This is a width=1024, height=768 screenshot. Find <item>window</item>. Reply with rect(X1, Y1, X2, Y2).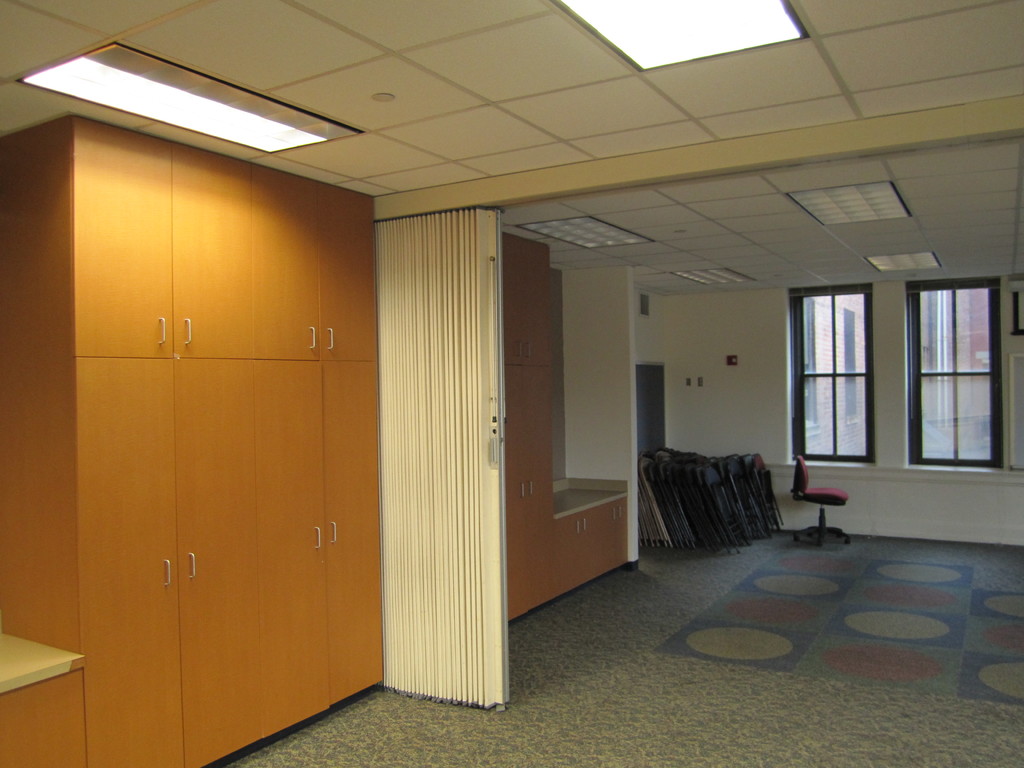
rect(789, 282, 875, 461).
